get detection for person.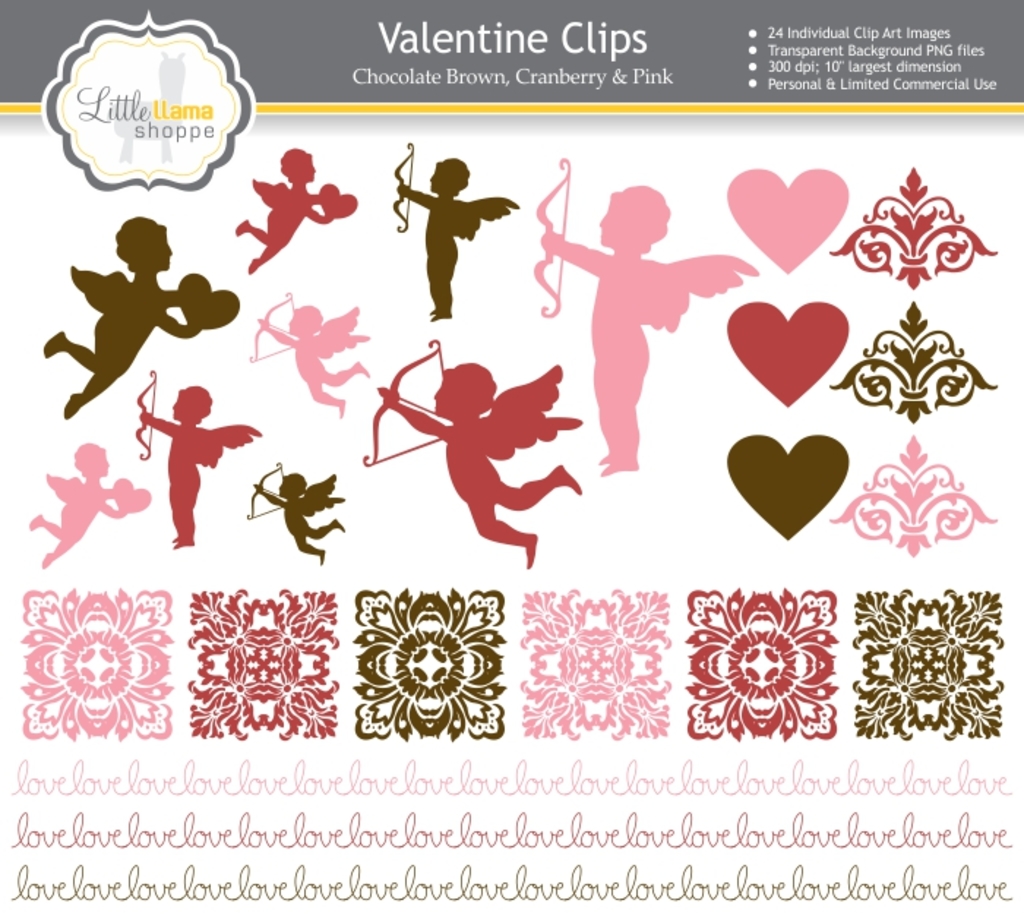
Detection: x1=377, y1=357, x2=585, y2=565.
